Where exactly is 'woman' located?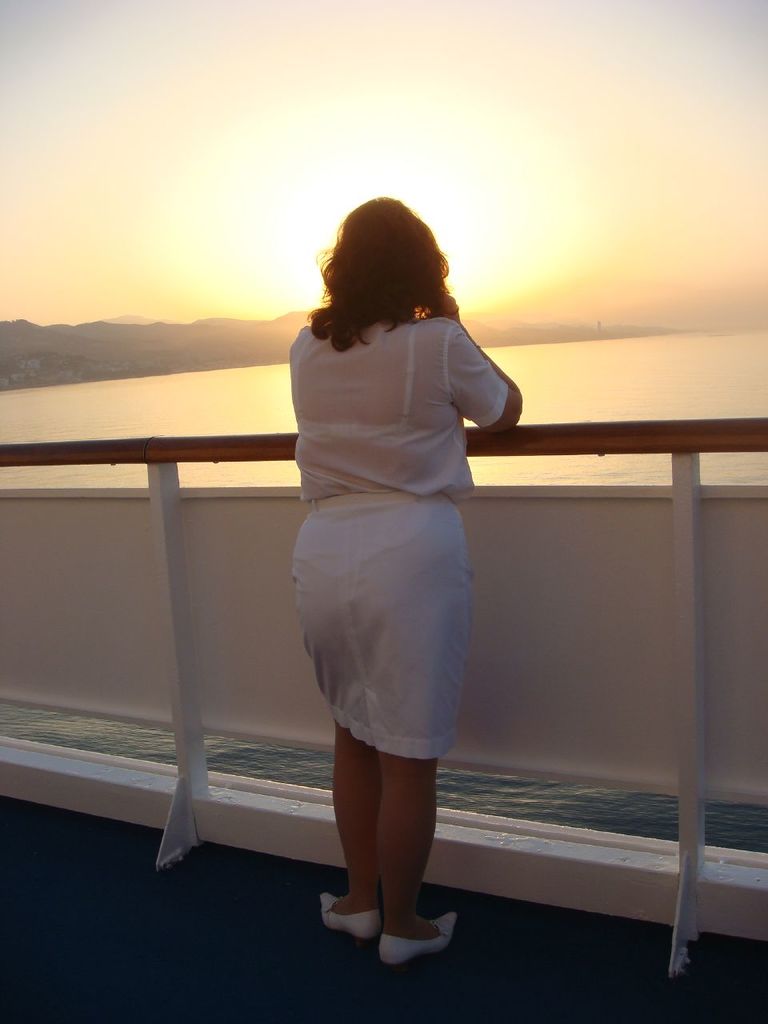
Its bounding box is bbox=(262, 207, 520, 906).
